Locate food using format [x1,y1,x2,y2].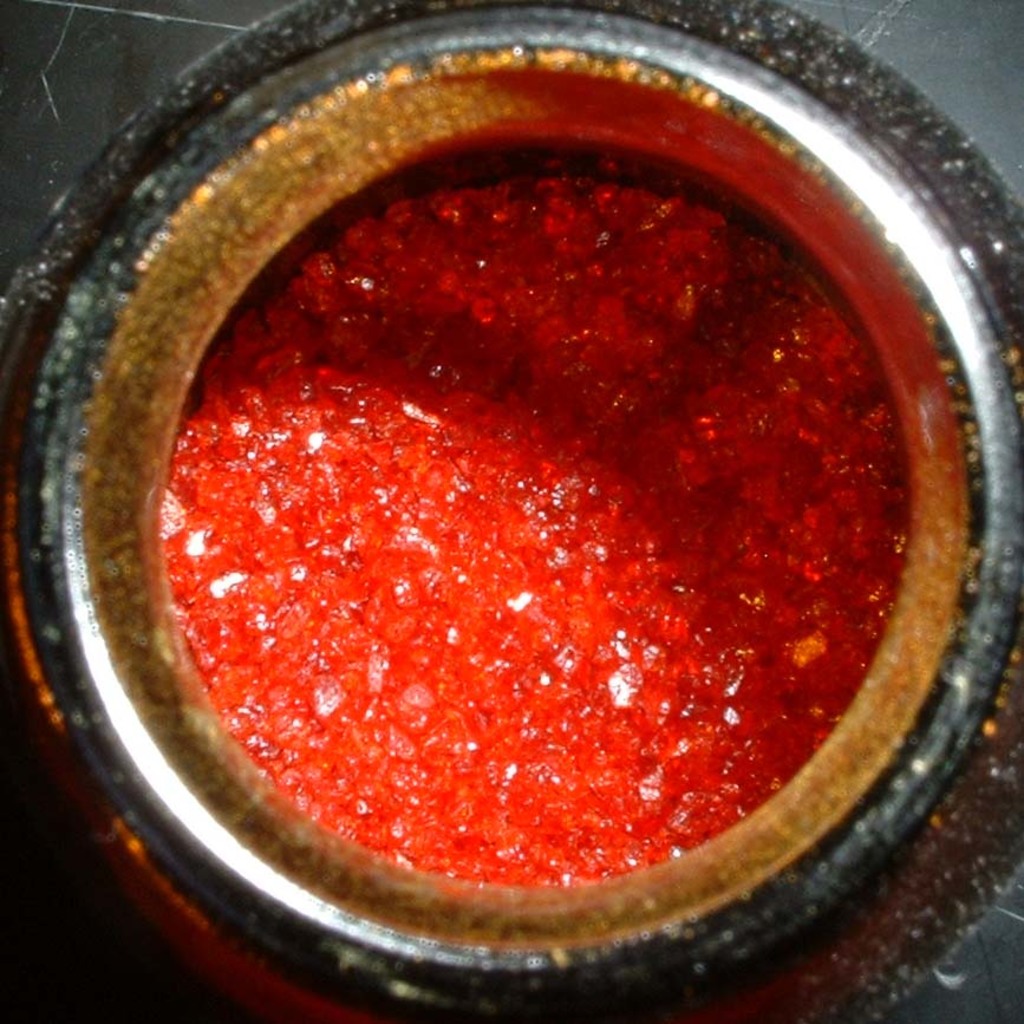
[159,181,914,887].
